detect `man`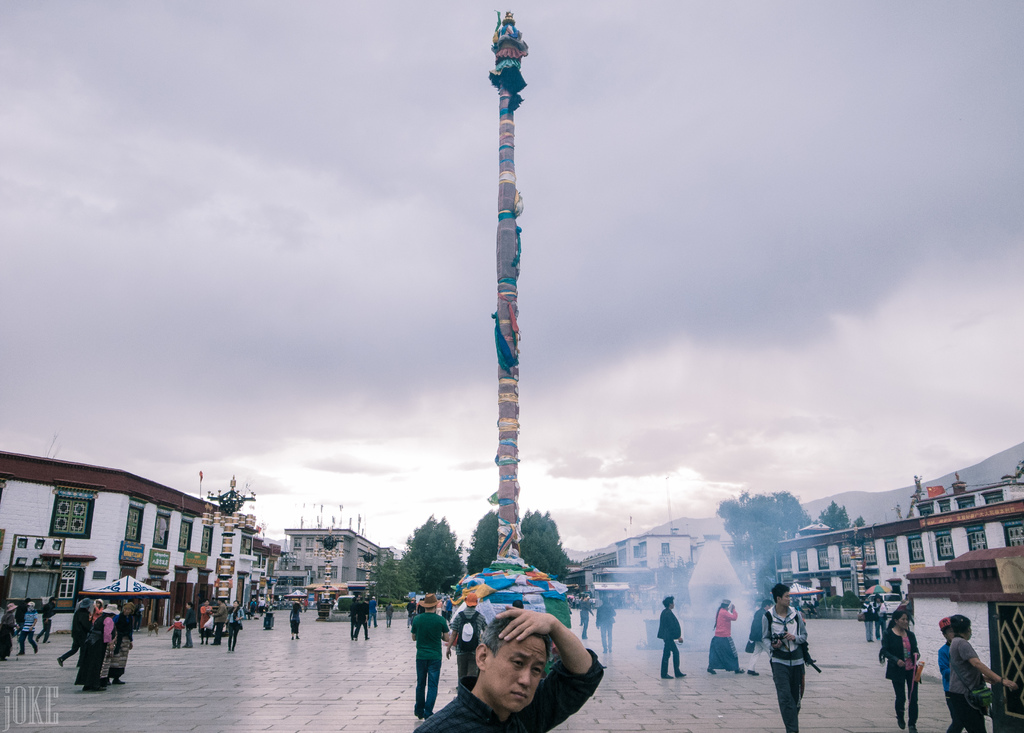
(left=405, top=591, right=450, bottom=718)
